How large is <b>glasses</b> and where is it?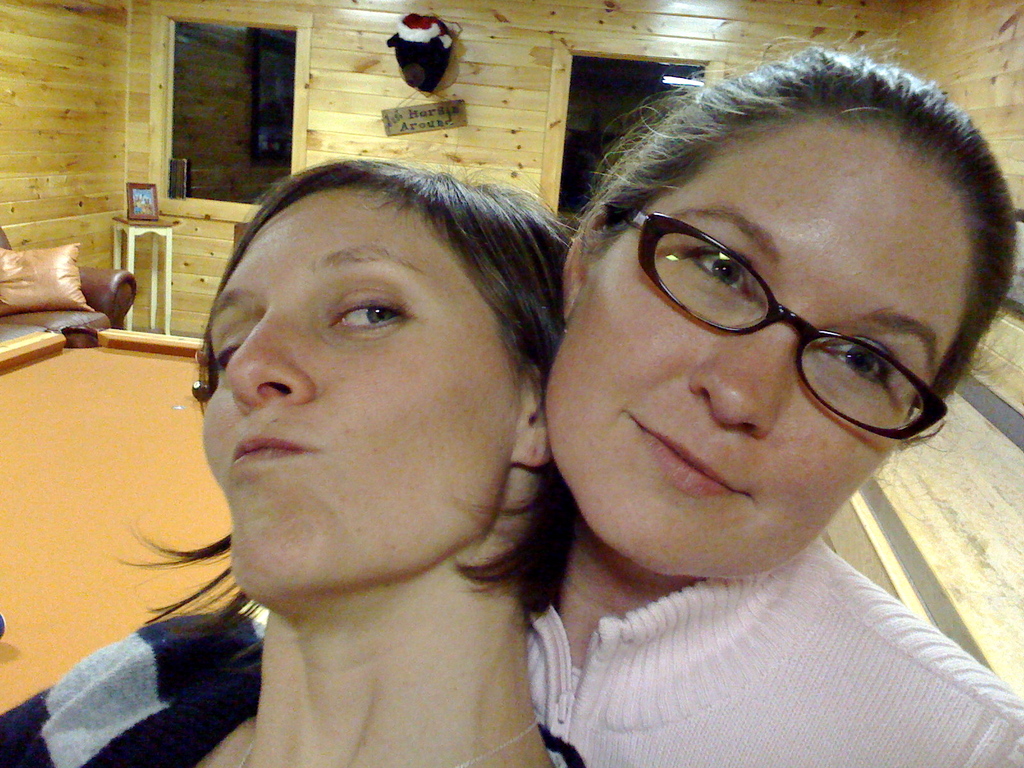
Bounding box: box=[572, 214, 977, 420].
